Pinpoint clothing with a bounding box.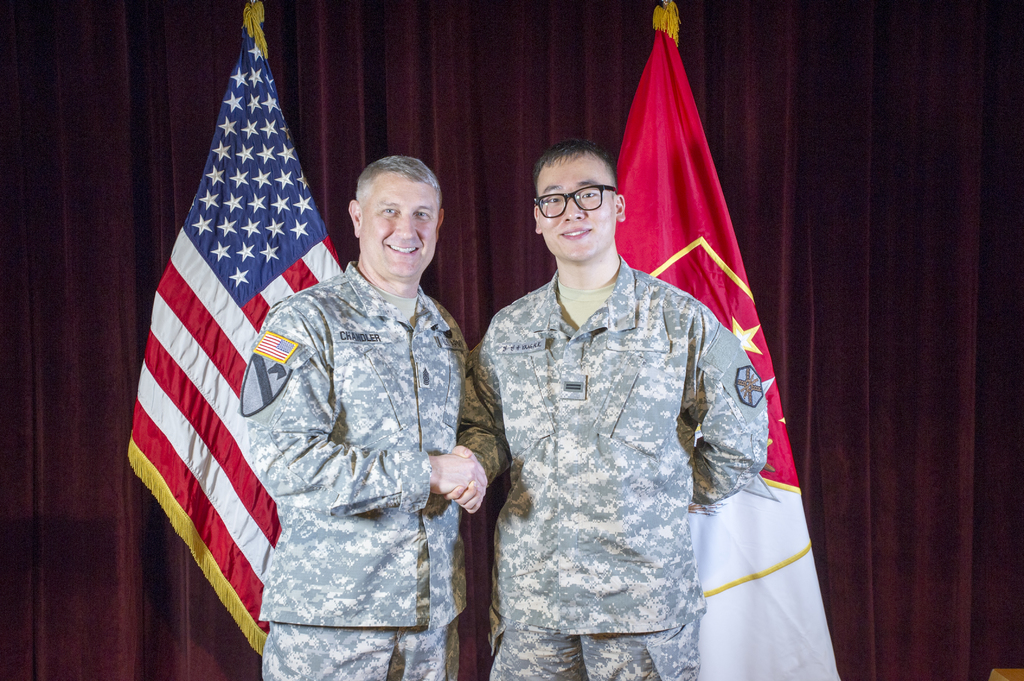
Rect(460, 269, 771, 680).
